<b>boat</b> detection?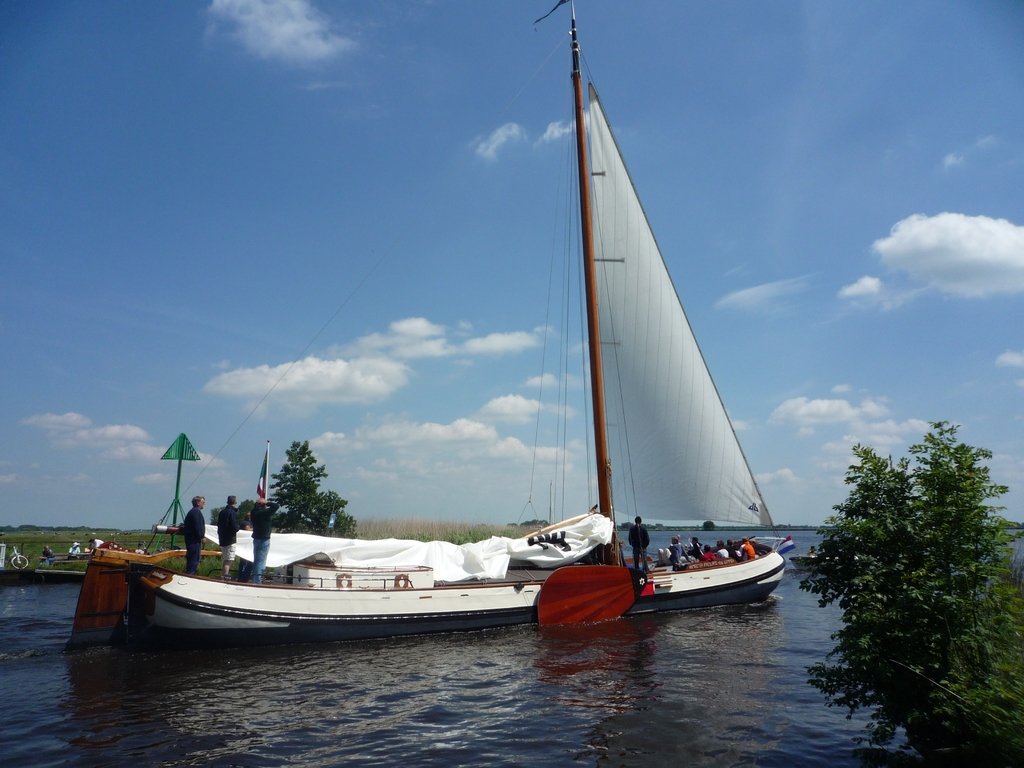
60,4,791,641
